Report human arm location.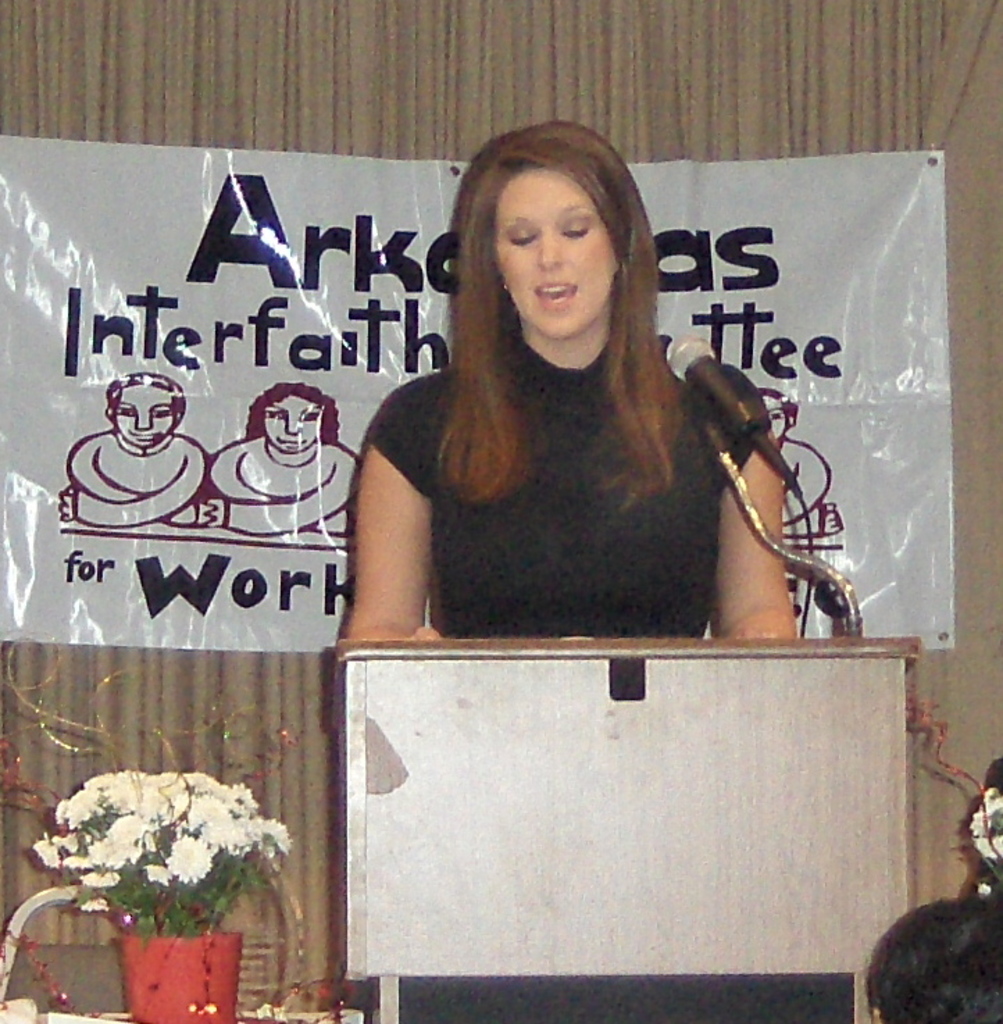
Report: detection(68, 447, 217, 528).
